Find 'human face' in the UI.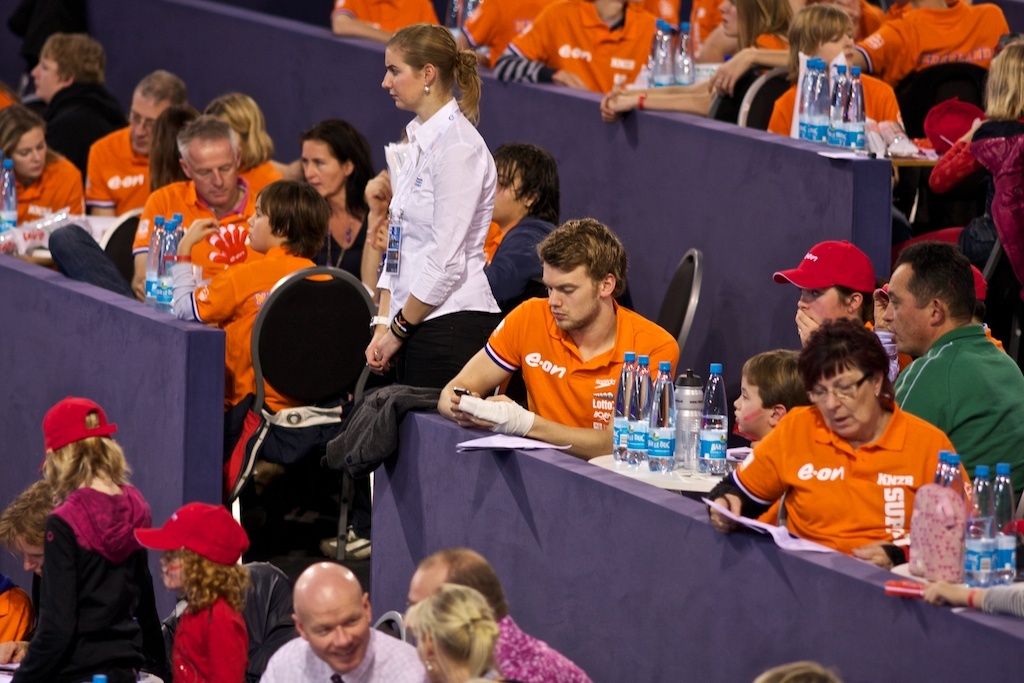
UI element at 881,264,933,354.
